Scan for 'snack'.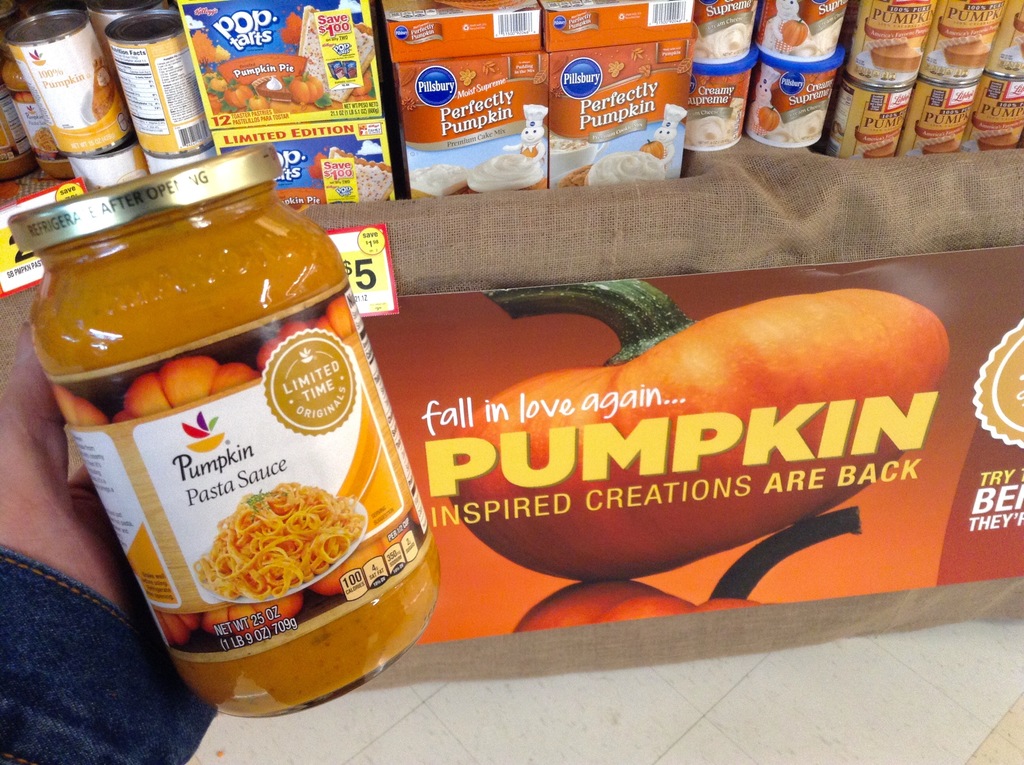
Scan result: <bbox>90, 60, 126, 118</bbox>.
